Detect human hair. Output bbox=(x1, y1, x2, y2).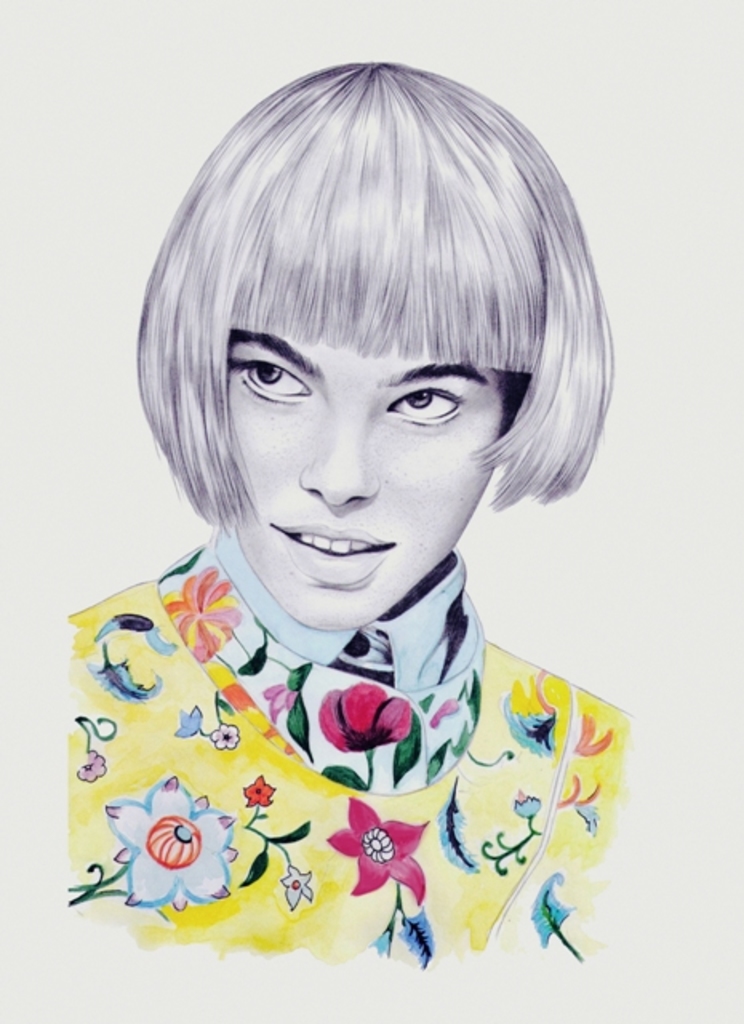
bbox=(122, 54, 622, 629).
